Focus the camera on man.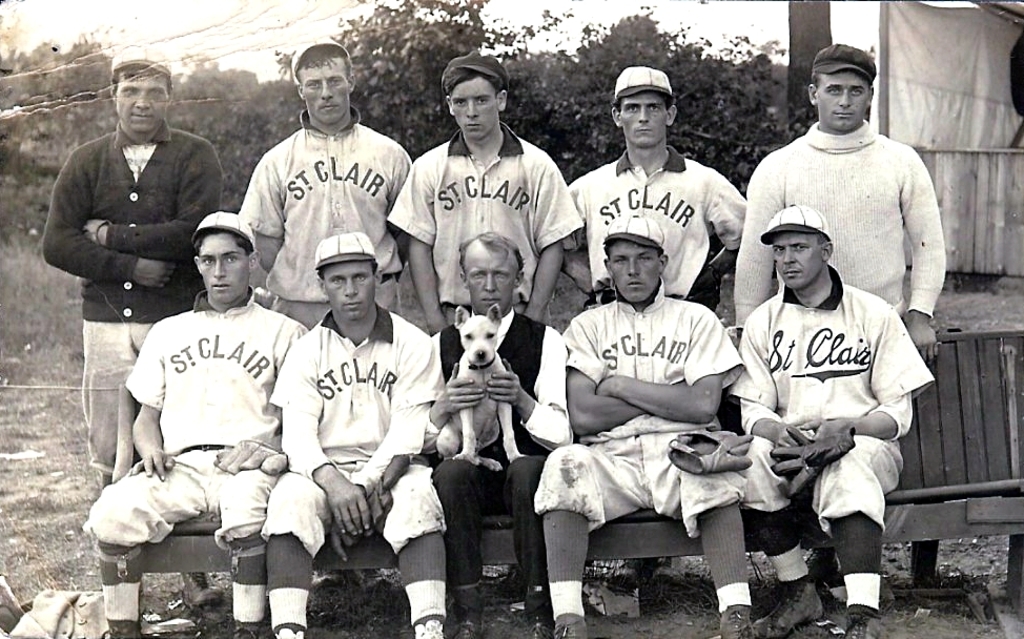
Focus region: bbox=[562, 65, 742, 313].
